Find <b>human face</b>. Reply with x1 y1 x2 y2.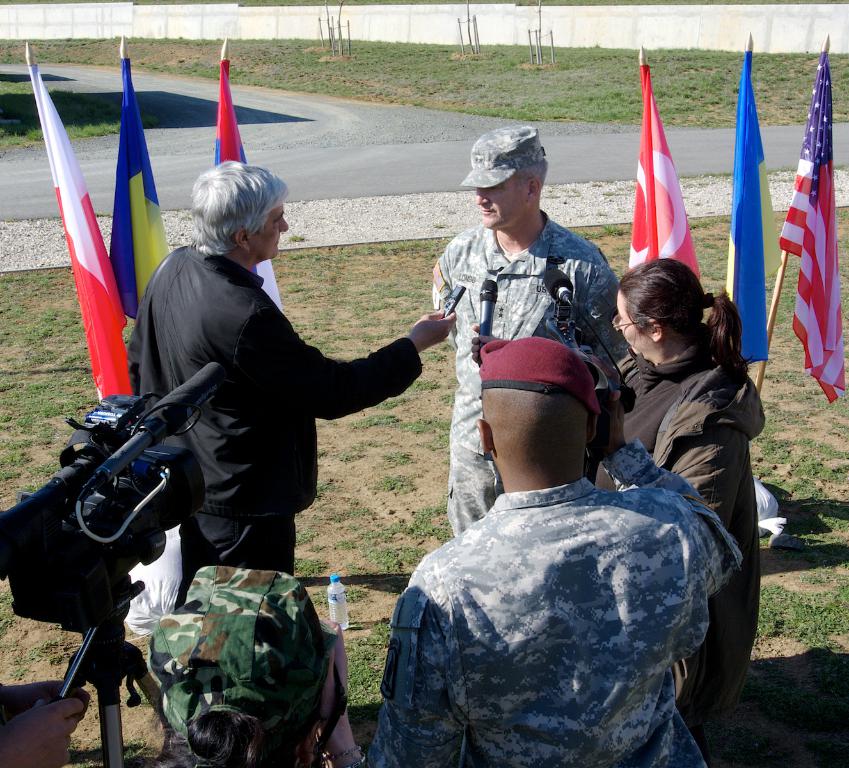
474 179 525 229.
